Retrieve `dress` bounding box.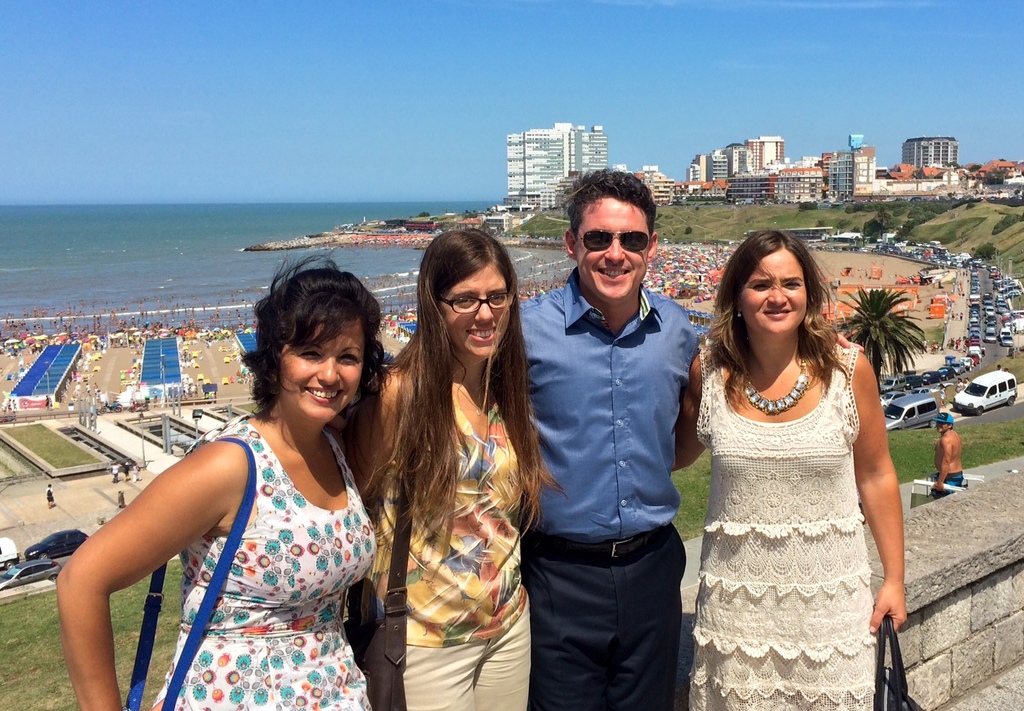
Bounding box: left=683, top=346, right=901, bottom=667.
